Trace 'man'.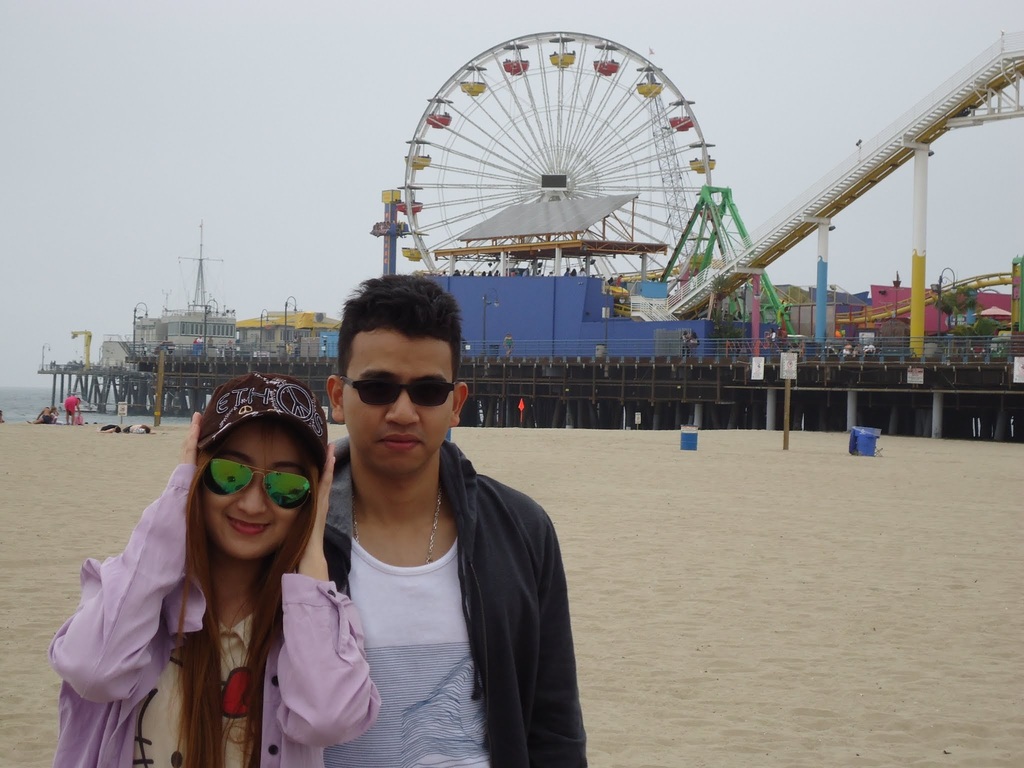
Traced to select_region(266, 288, 582, 767).
